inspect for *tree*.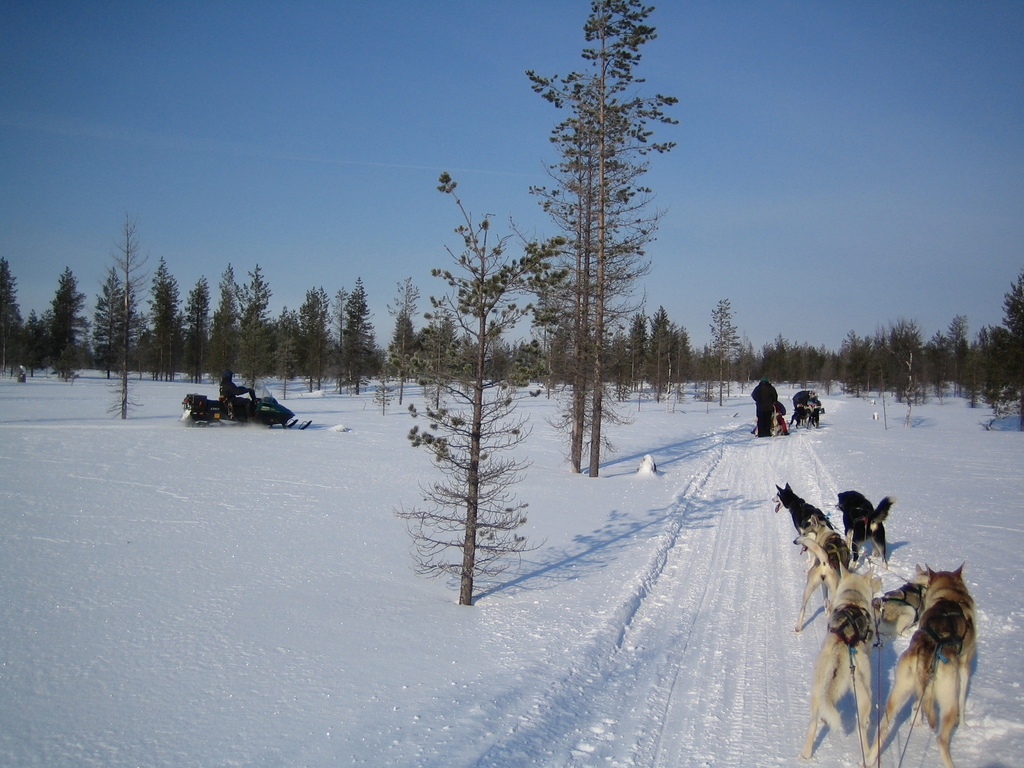
Inspection: pyautogui.locateOnScreen(179, 274, 216, 381).
